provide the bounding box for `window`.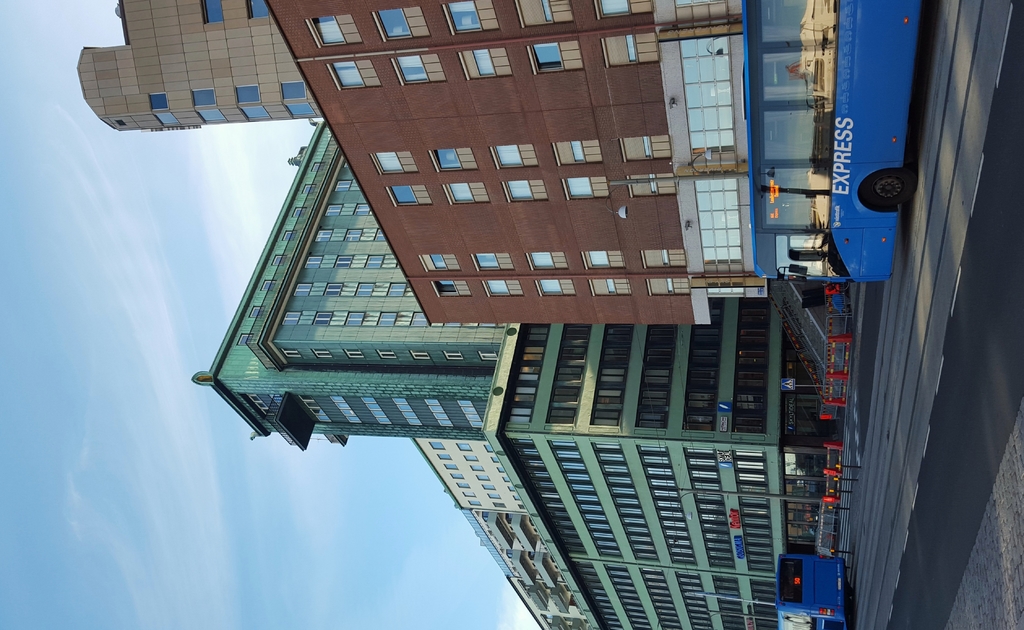
447,1,504,30.
